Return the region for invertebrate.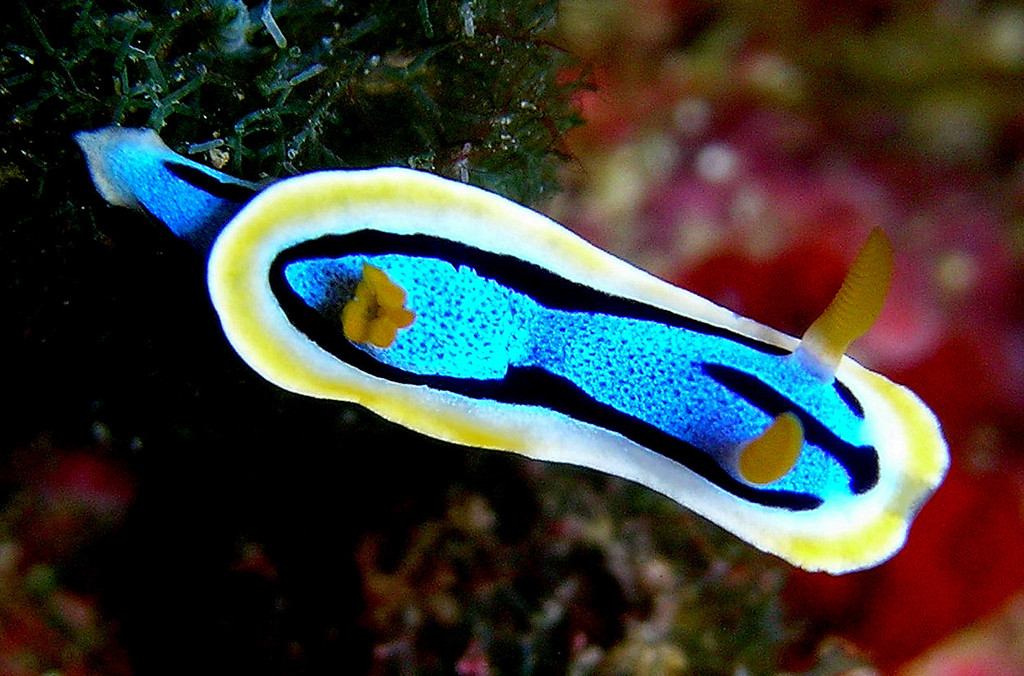
72,118,953,577.
